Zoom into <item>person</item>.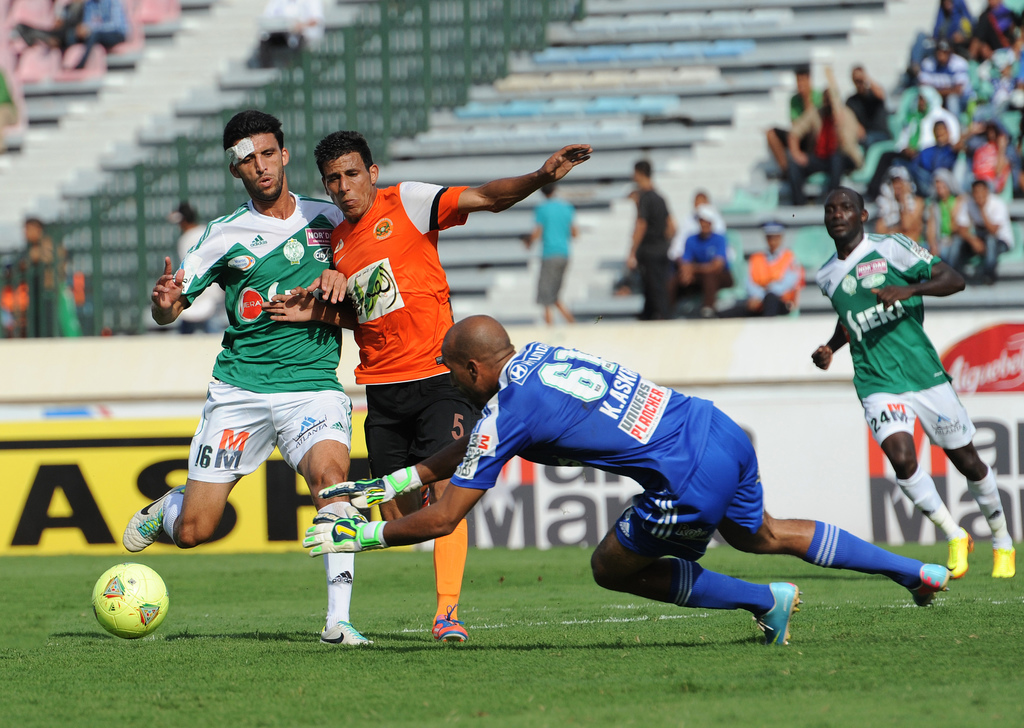
Zoom target: (x1=301, y1=125, x2=586, y2=632).
